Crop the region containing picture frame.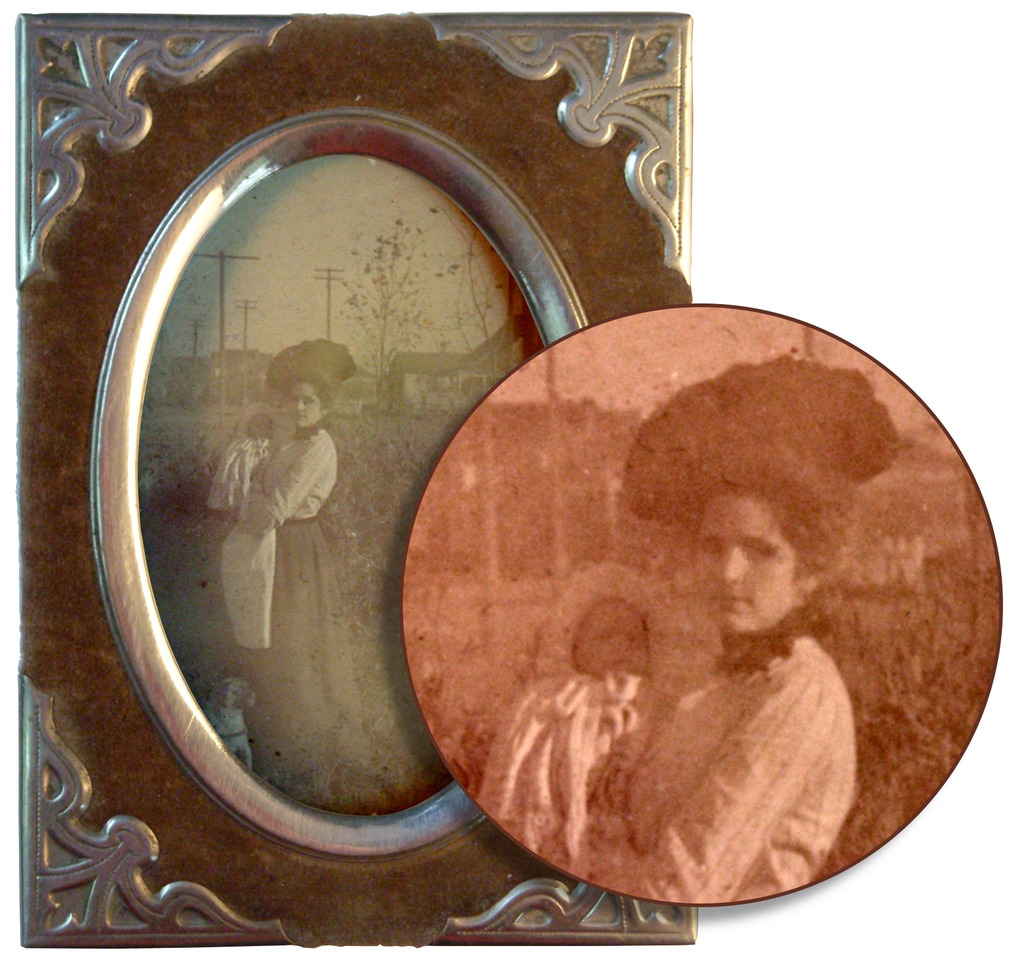
Crop region: bbox(17, 11, 697, 948).
